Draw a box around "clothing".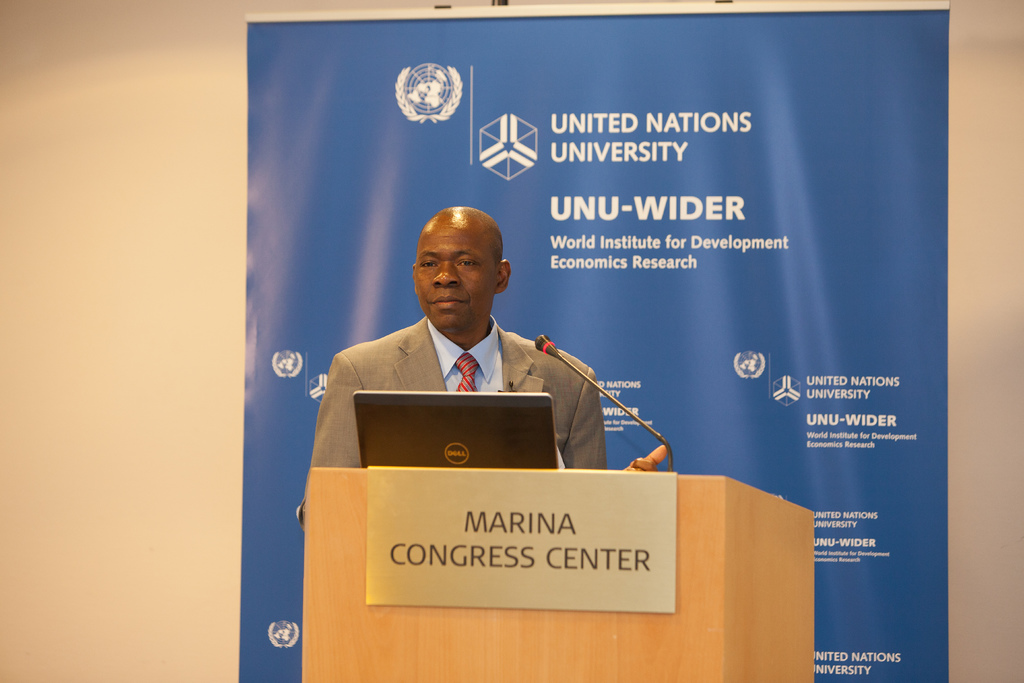
{"x1": 321, "y1": 301, "x2": 619, "y2": 459}.
